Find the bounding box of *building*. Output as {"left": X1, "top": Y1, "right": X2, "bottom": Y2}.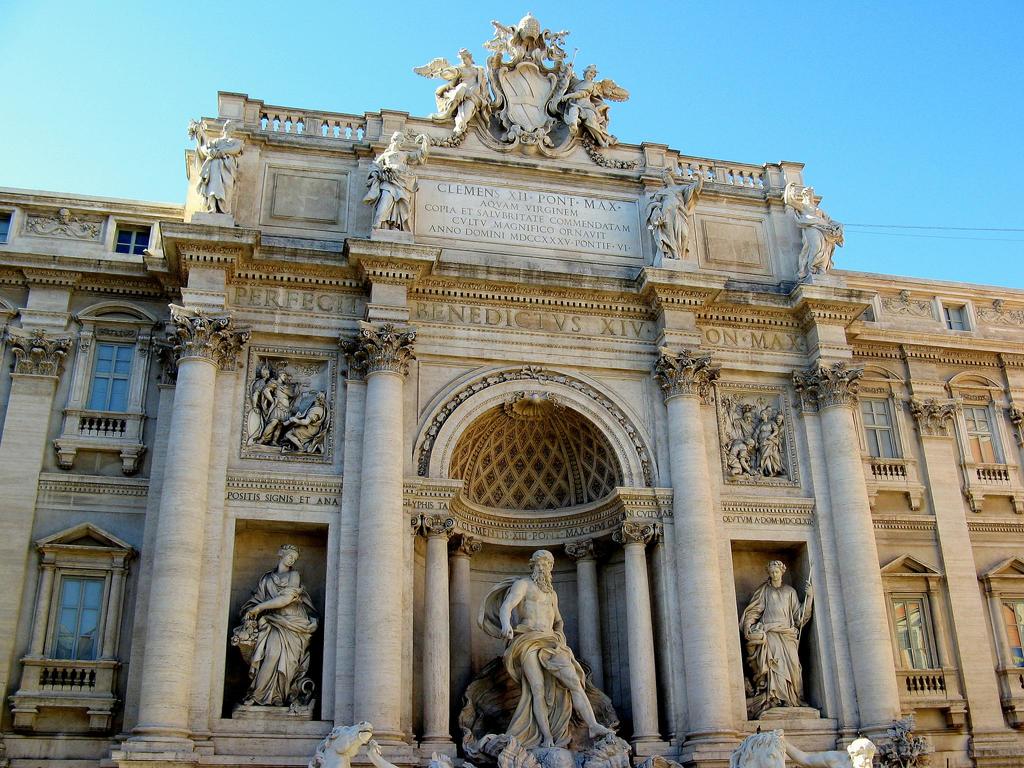
{"left": 0, "top": 11, "right": 1023, "bottom": 767}.
